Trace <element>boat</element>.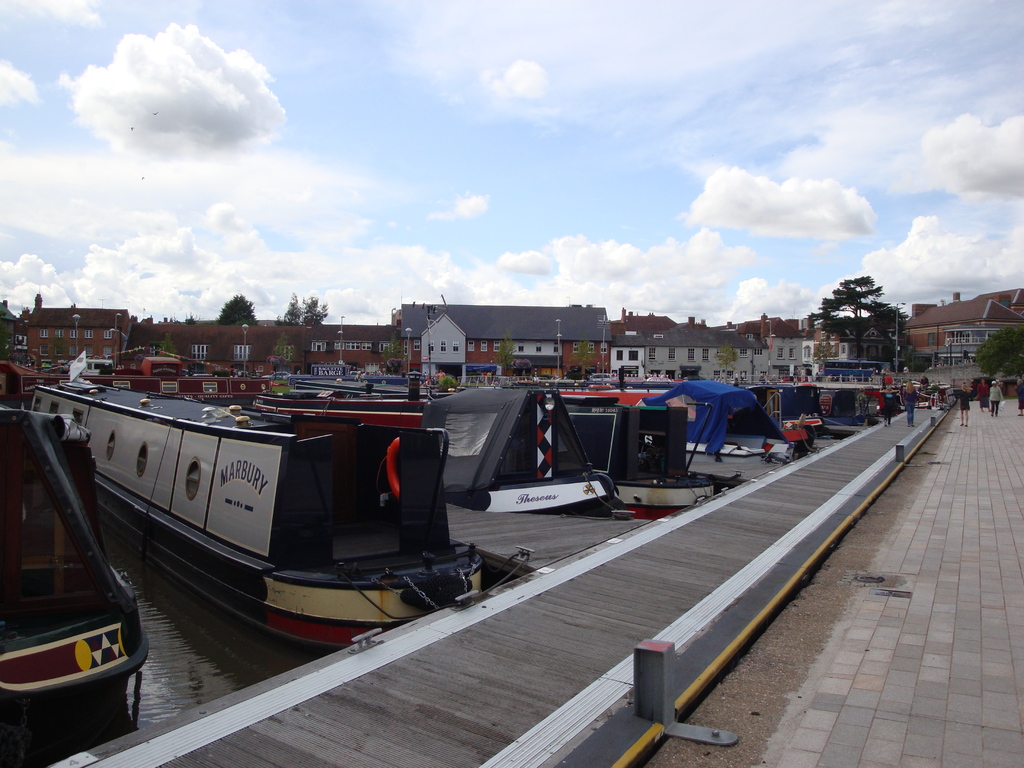
Traced to (741,372,829,441).
